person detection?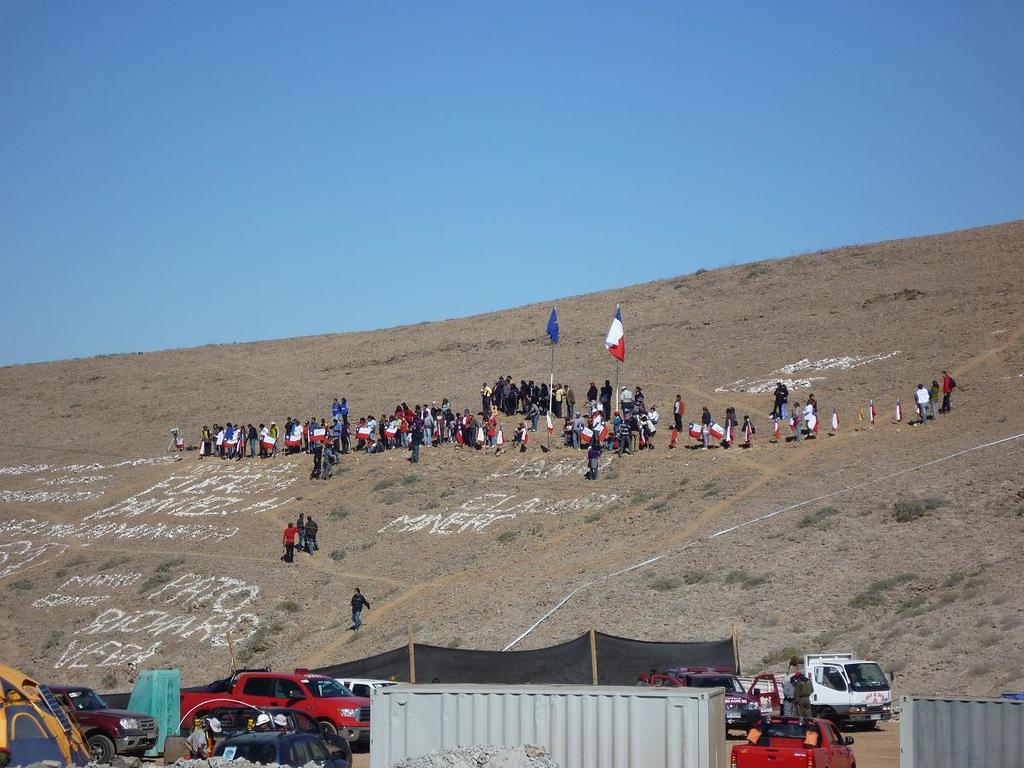
left=289, top=511, right=315, bottom=550
